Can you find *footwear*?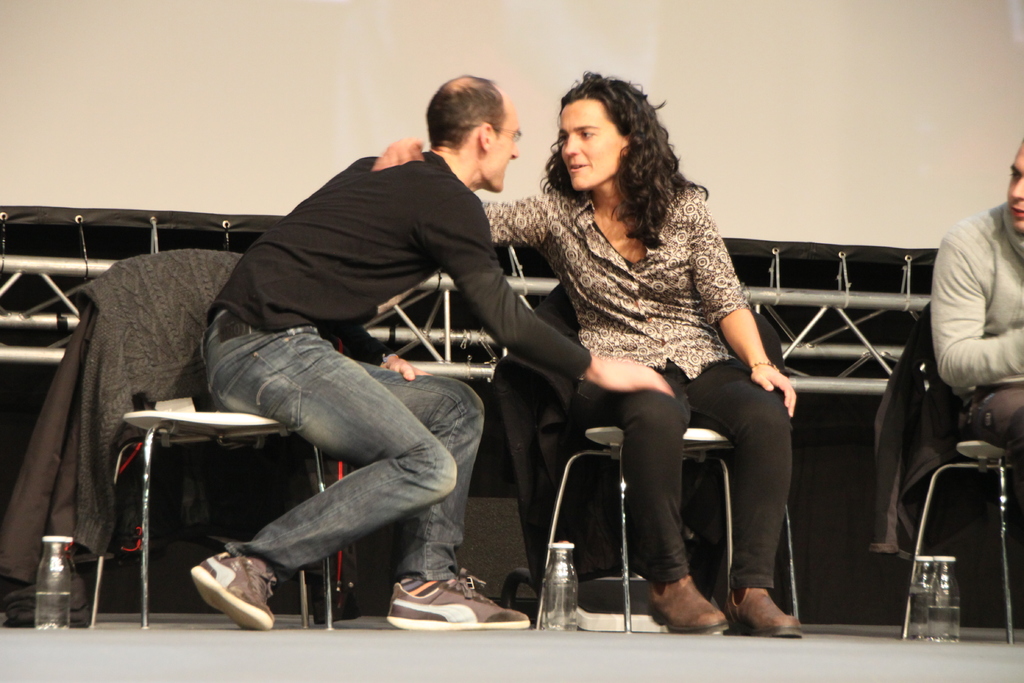
Yes, bounding box: pyautogui.locateOnScreen(724, 589, 805, 636).
